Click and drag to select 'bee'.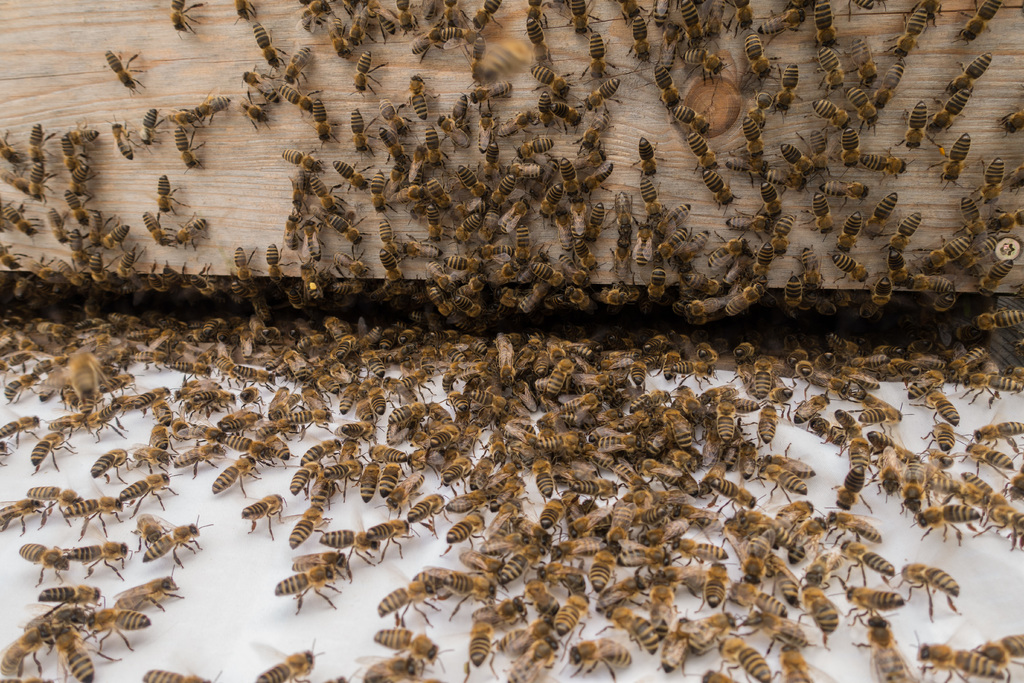
Selection: BBox(401, 231, 438, 263).
